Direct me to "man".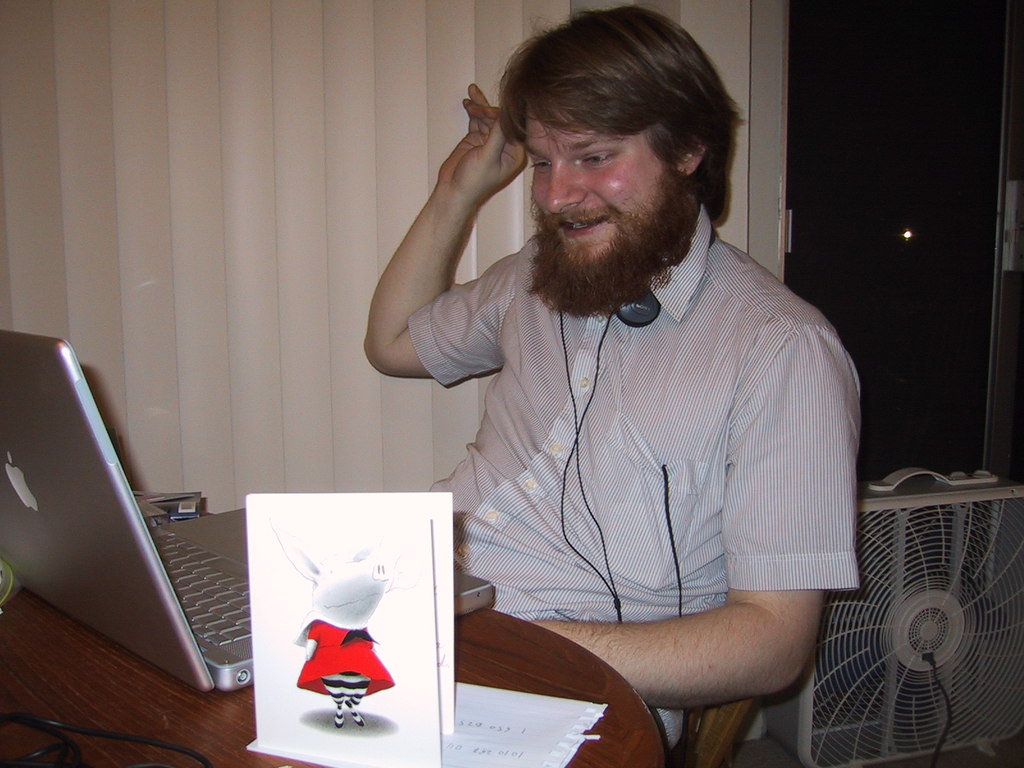
Direction: <box>374,19,879,751</box>.
